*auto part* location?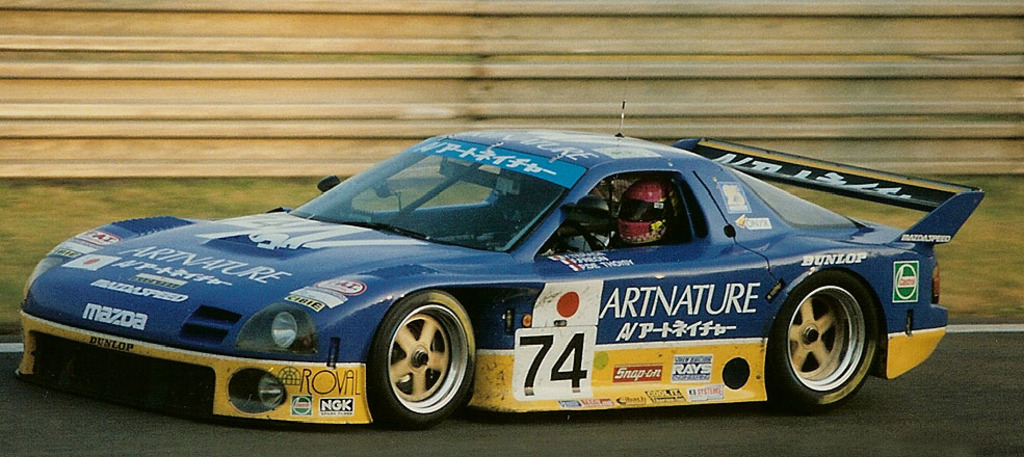
x1=7, y1=298, x2=371, y2=428
